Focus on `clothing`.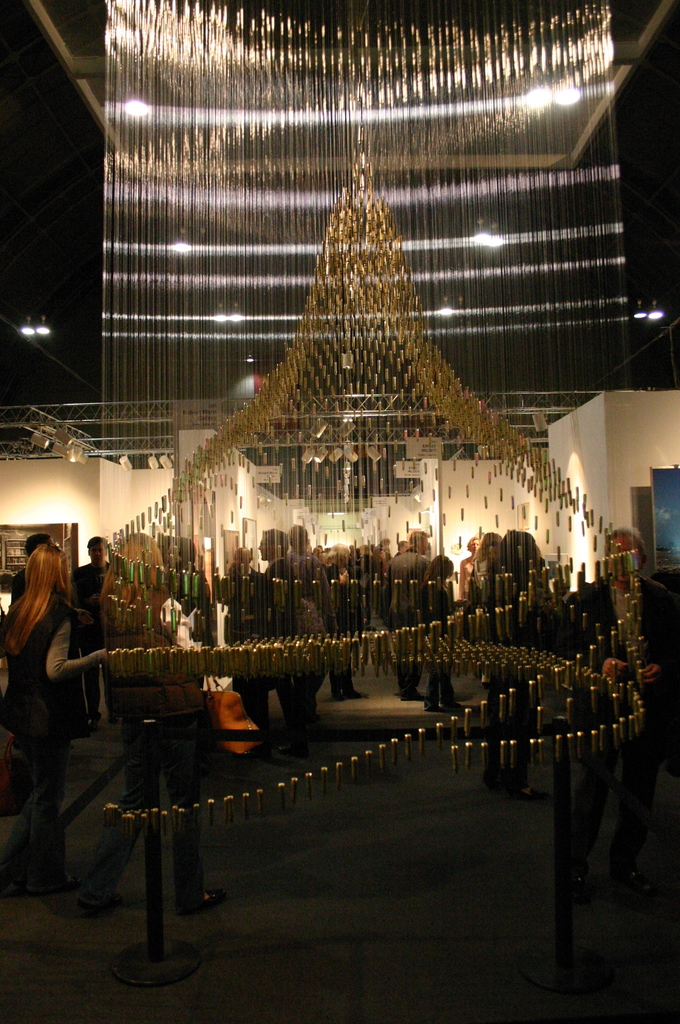
Focused at 299 556 350 680.
